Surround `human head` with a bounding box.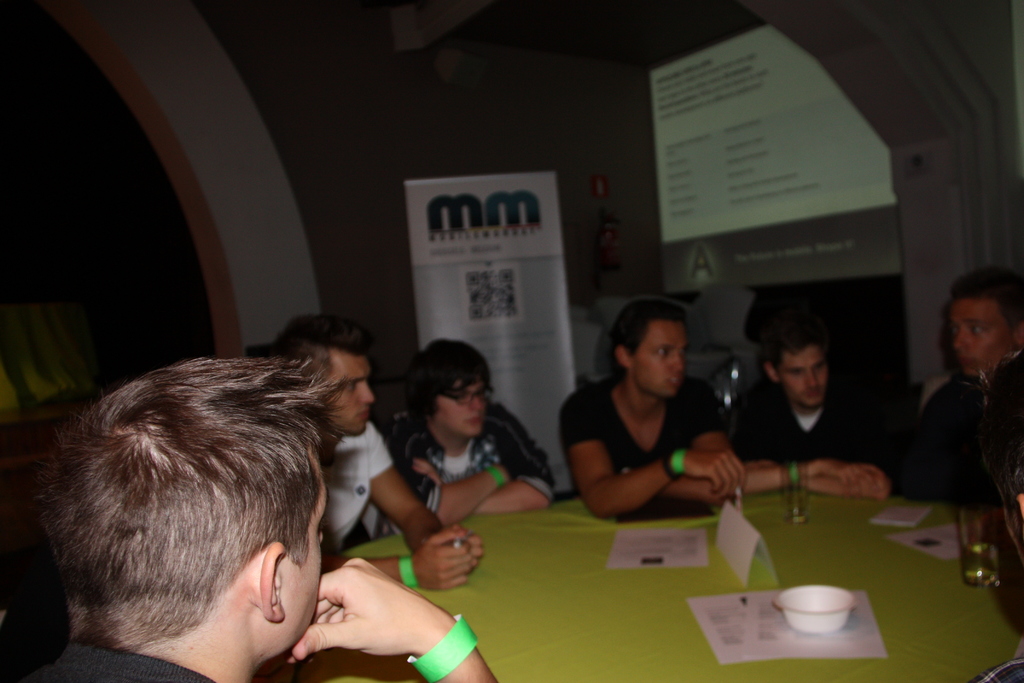
407/338/492/440.
